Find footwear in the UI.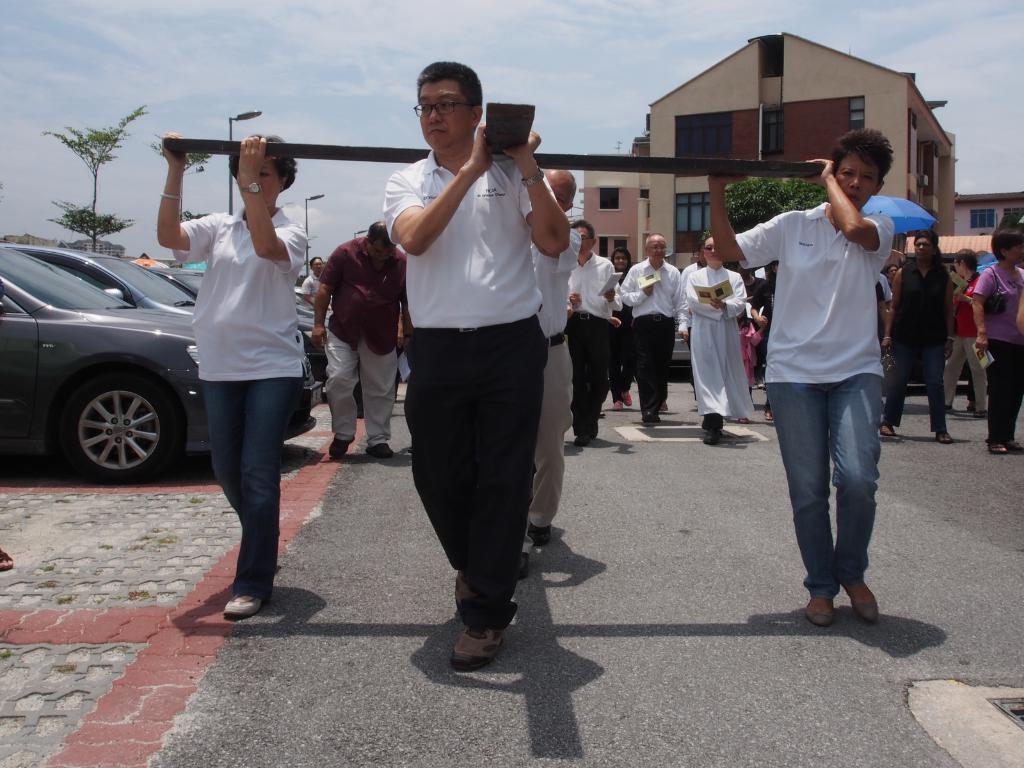
UI element at [x1=514, y1=550, x2=530, y2=575].
